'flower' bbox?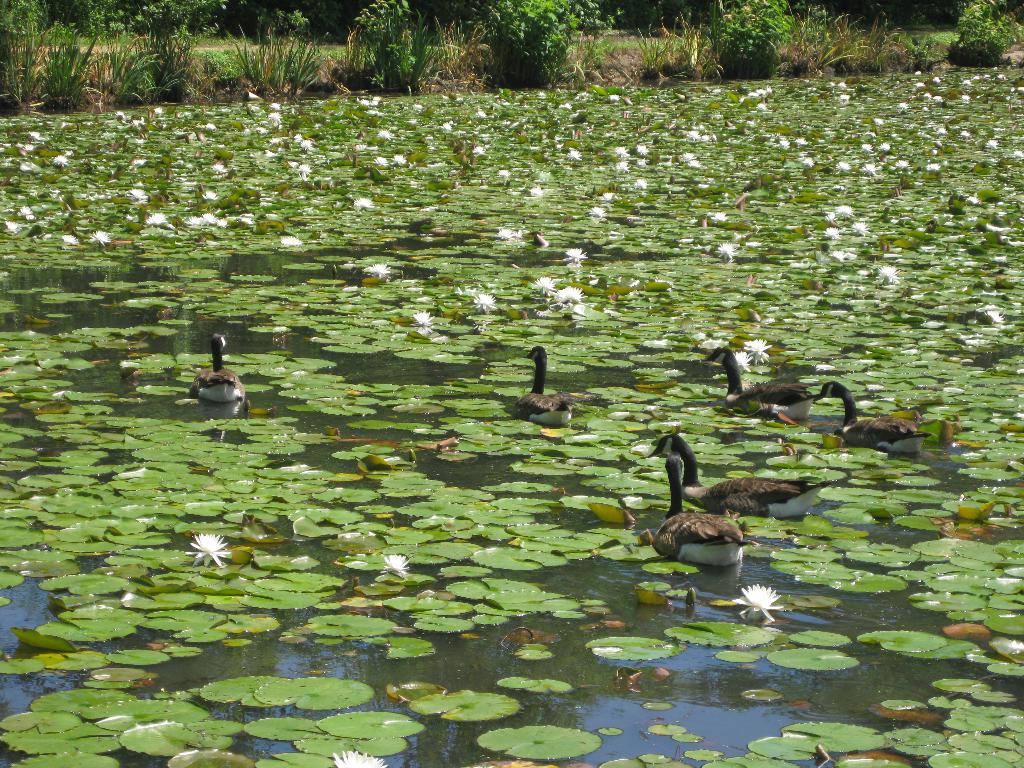
l=876, t=115, r=883, b=125
